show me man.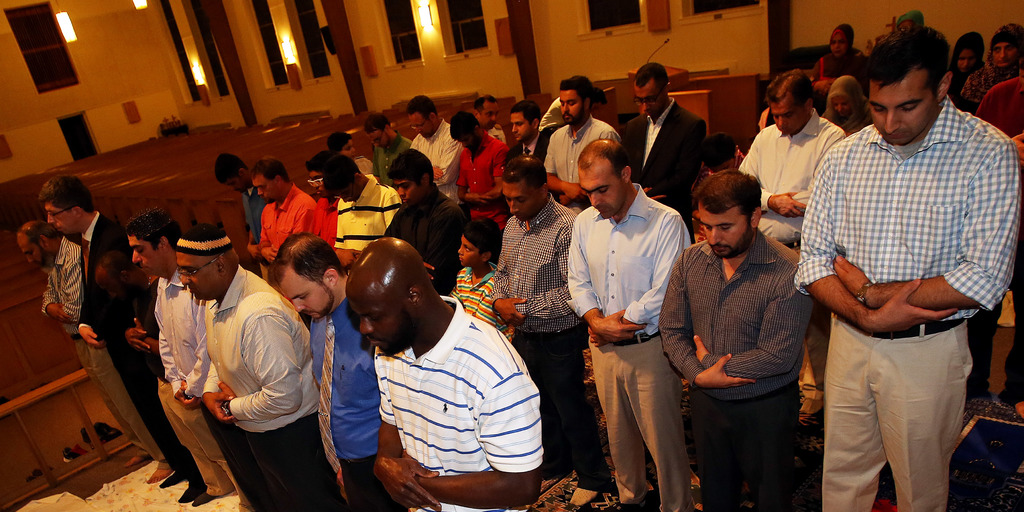
man is here: bbox(657, 167, 806, 511).
